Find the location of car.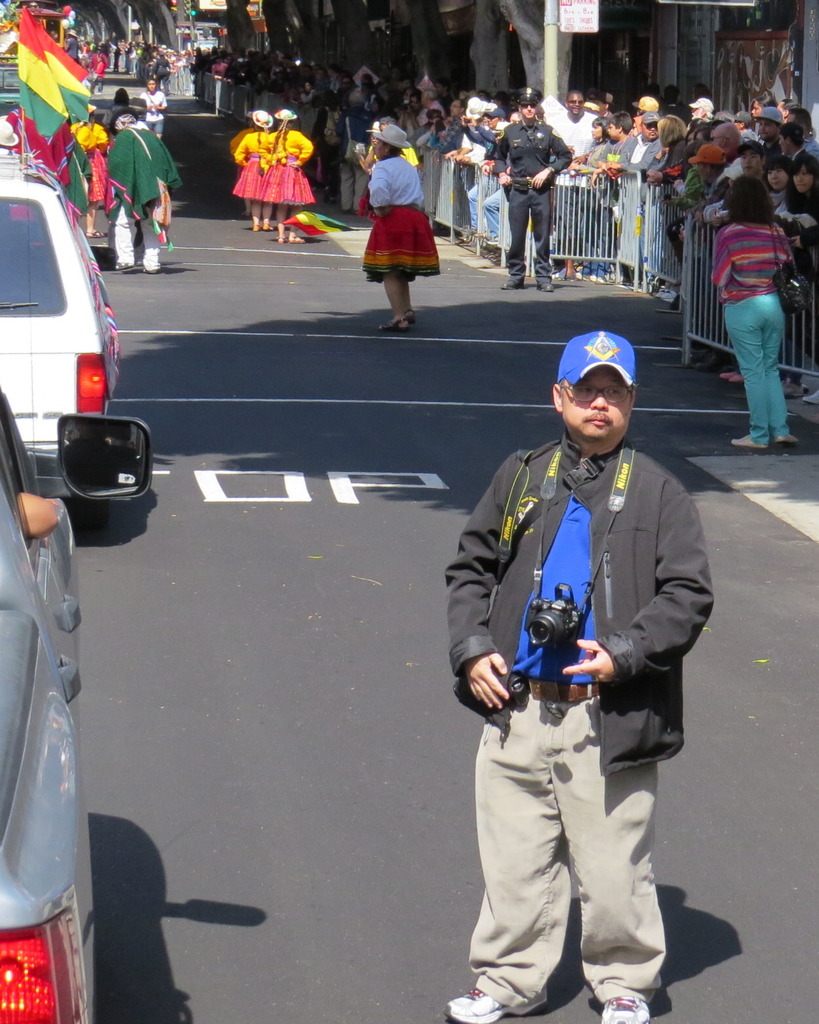
Location: [left=0, top=389, right=157, bottom=1023].
